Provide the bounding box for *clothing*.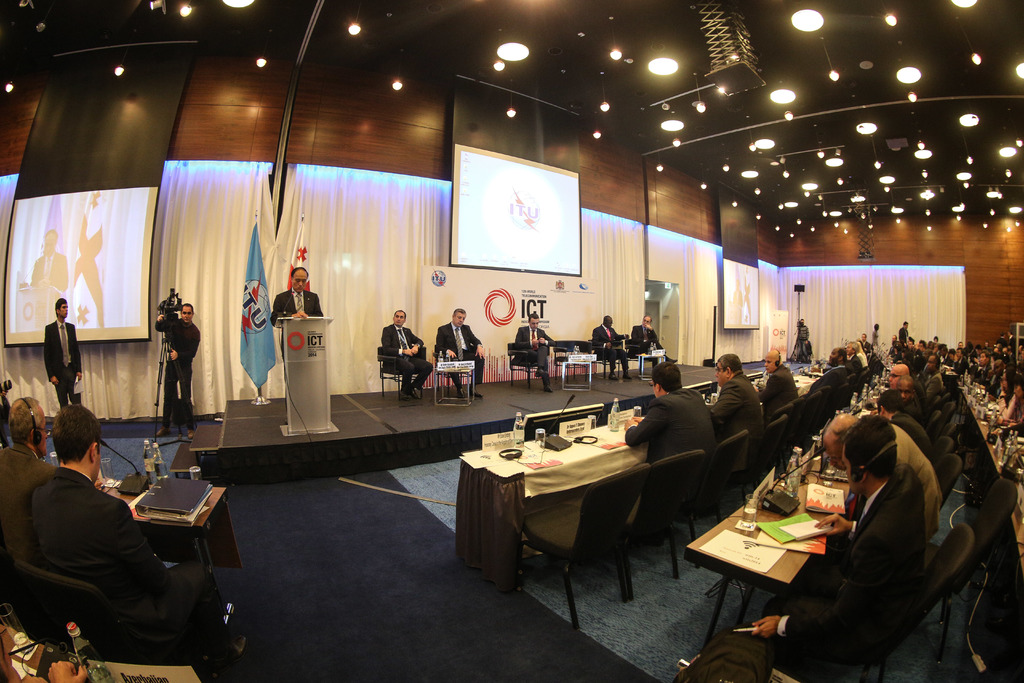
select_region(588, 325, 626, 368).
